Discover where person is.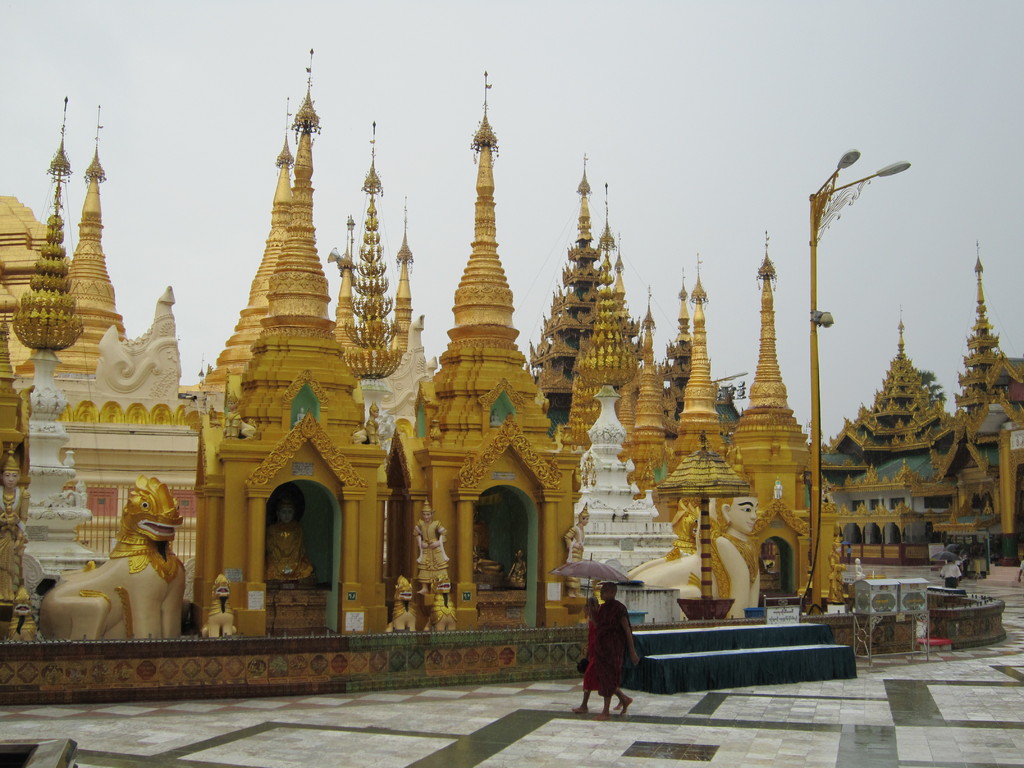
Discovered at bbox=[264, 500, 310, 584].
